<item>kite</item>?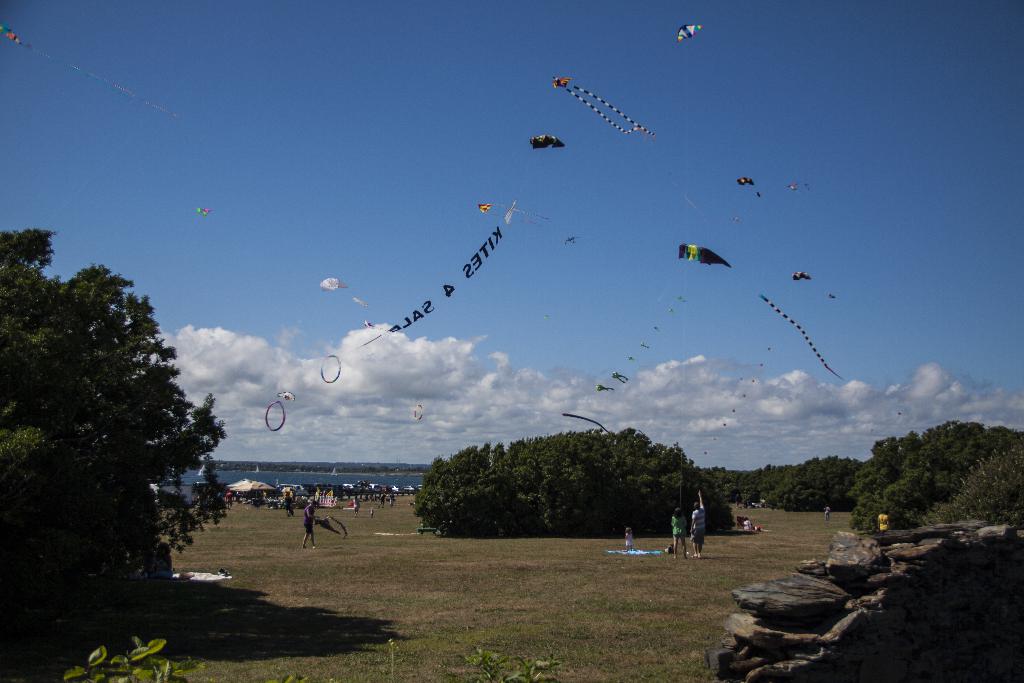
x1=551, y1=74, x2=656, y2=145
